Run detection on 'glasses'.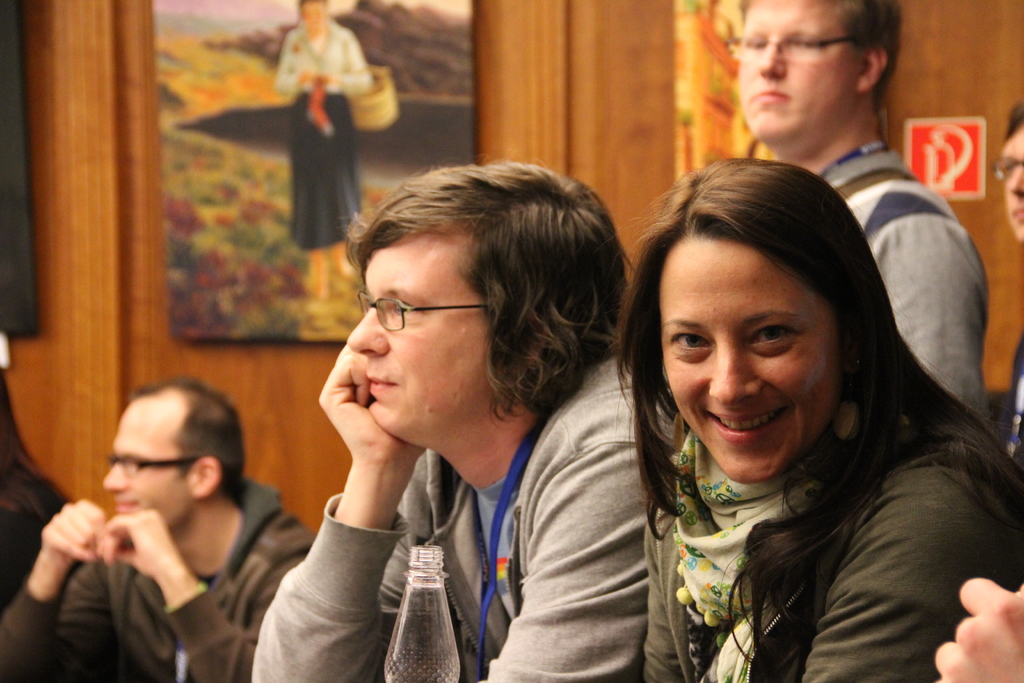
Result: [724,31,850,60].
